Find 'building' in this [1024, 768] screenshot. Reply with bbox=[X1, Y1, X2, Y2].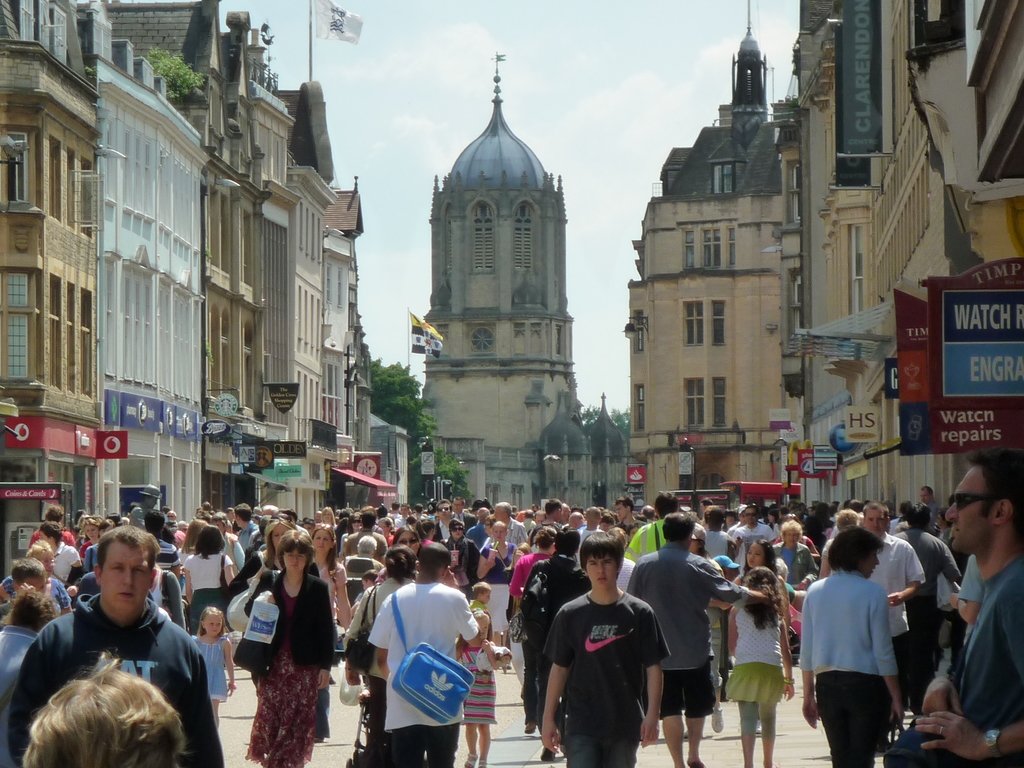
bbox=[0, 0, 407, 524].
